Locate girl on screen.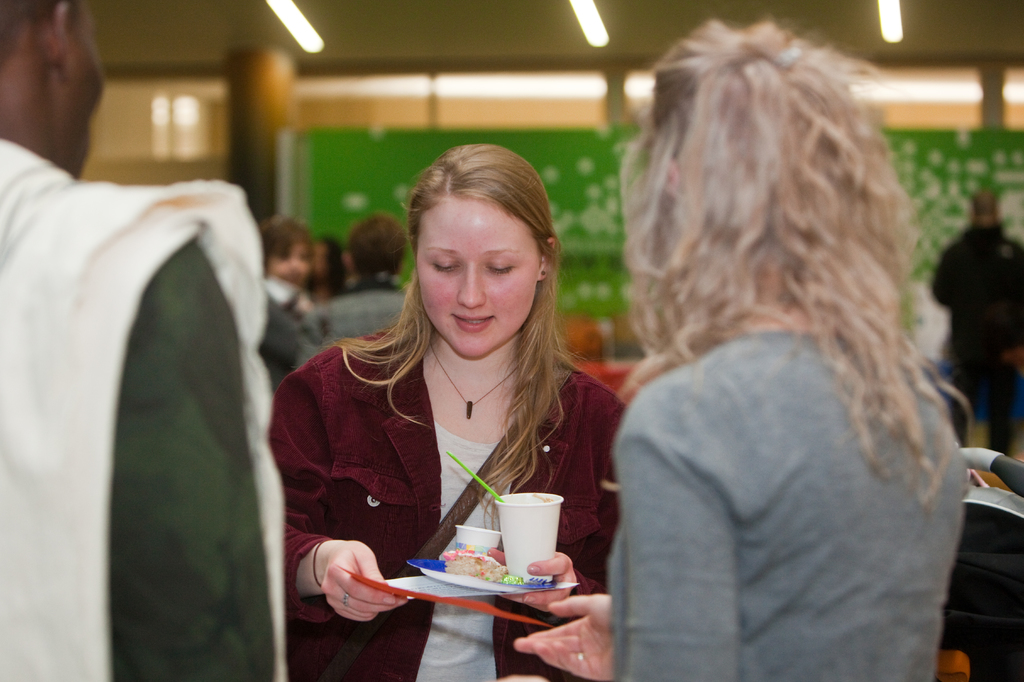
On screen at rect(273, 143, 632, 681).
